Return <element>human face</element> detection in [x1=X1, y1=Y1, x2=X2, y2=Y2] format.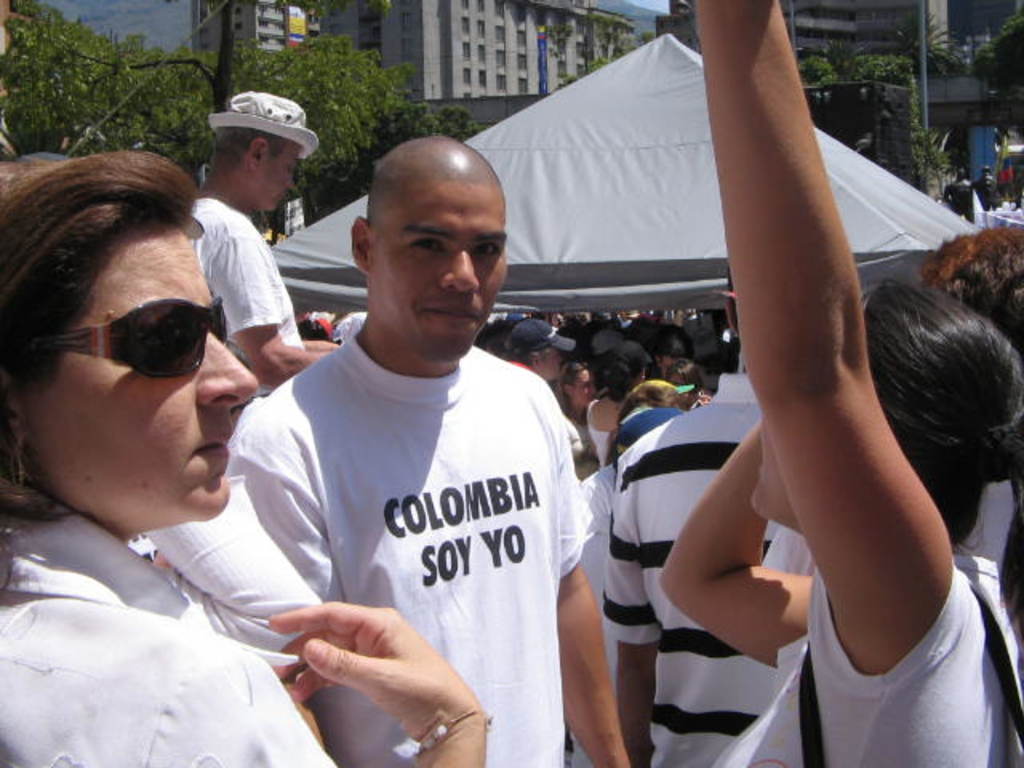
[x1=752, y1=416, x2=790, y2=531].
